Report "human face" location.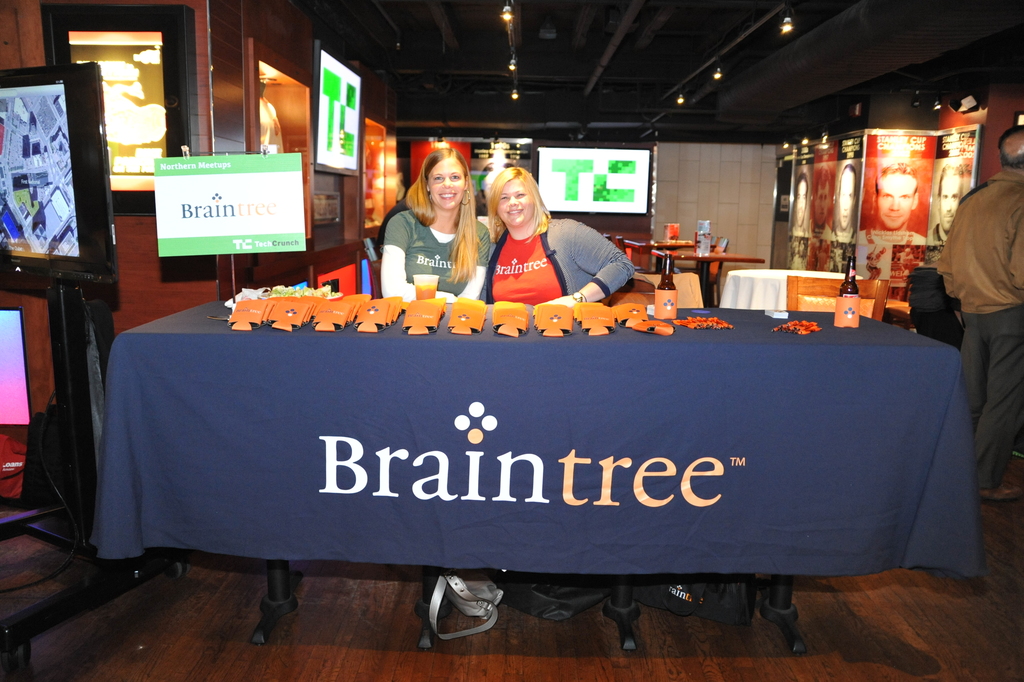
Report: [x1=424, y1=158, x2=466, y2=208].
